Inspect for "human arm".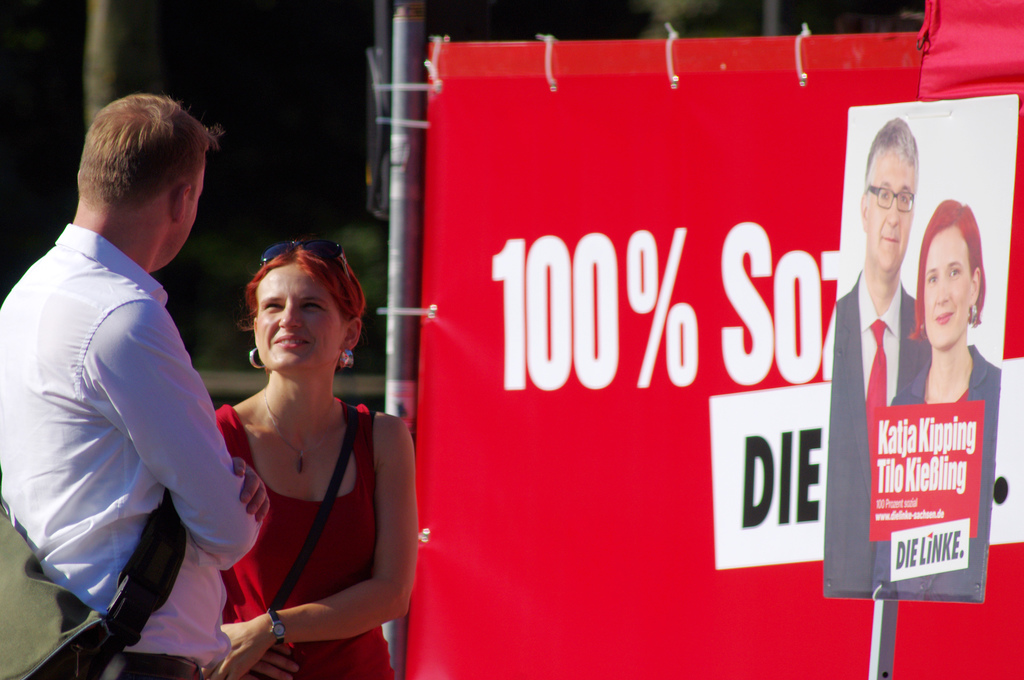
Inspection: <bbox>265, 396, 407, 639</bbox>.
